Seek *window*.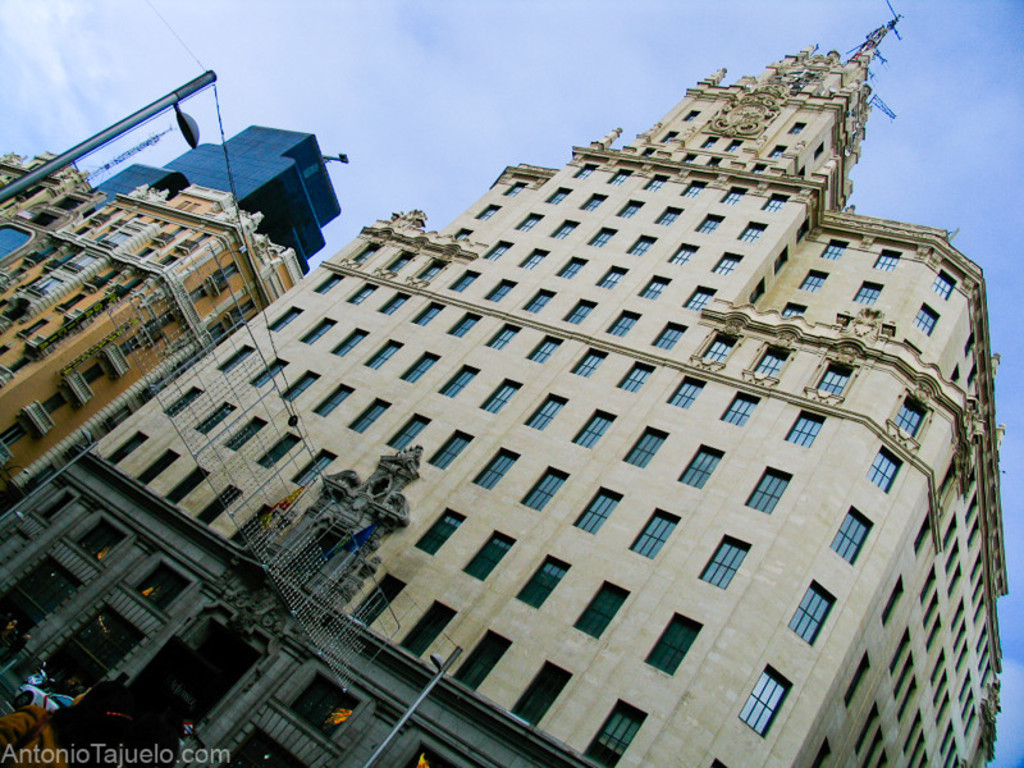
crop(768, 244, 788, 274).
